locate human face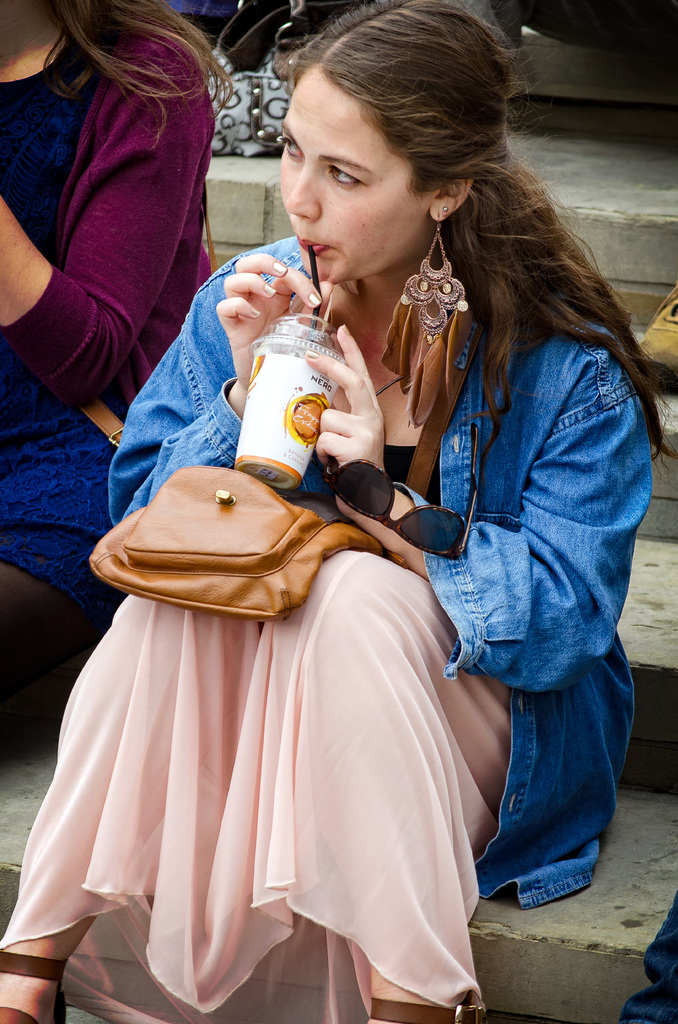
{"x1": 283, "y1": 59, "x2": 435, "y2": 276}
